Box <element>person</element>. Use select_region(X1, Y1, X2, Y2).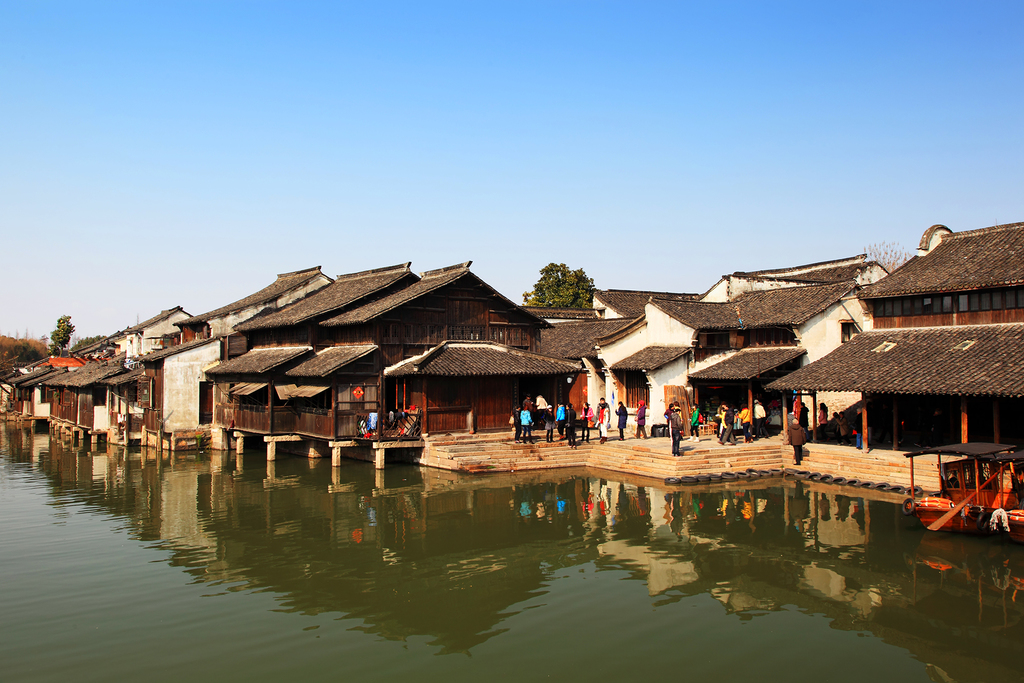
select_region(532, 391, 556, 427).
